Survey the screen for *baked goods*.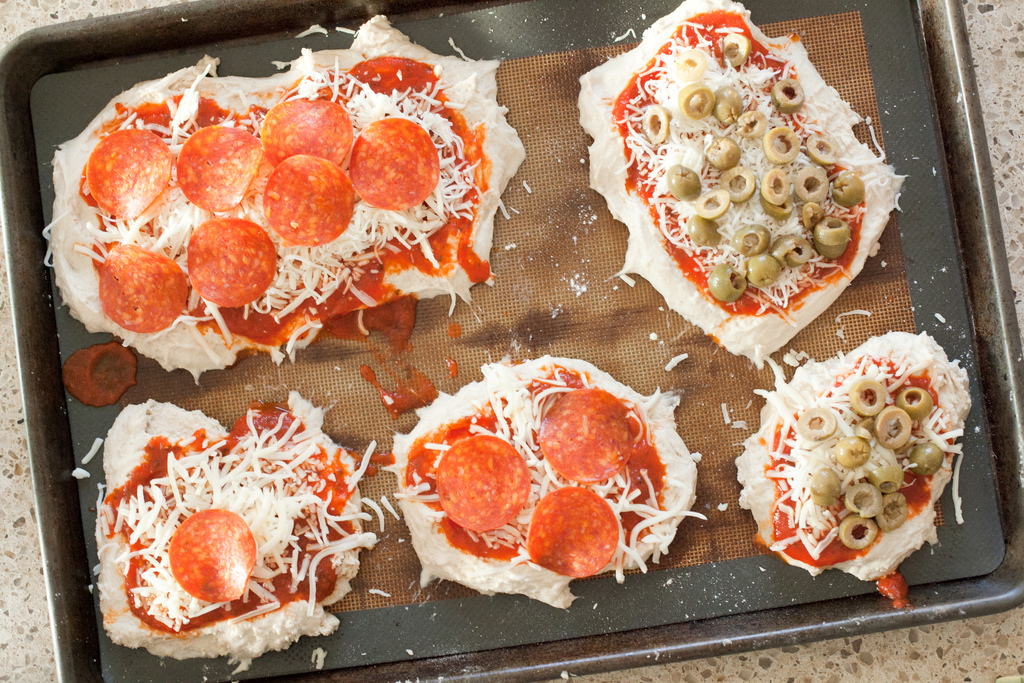
Survey found: crop(572, 0, 906, 368).
